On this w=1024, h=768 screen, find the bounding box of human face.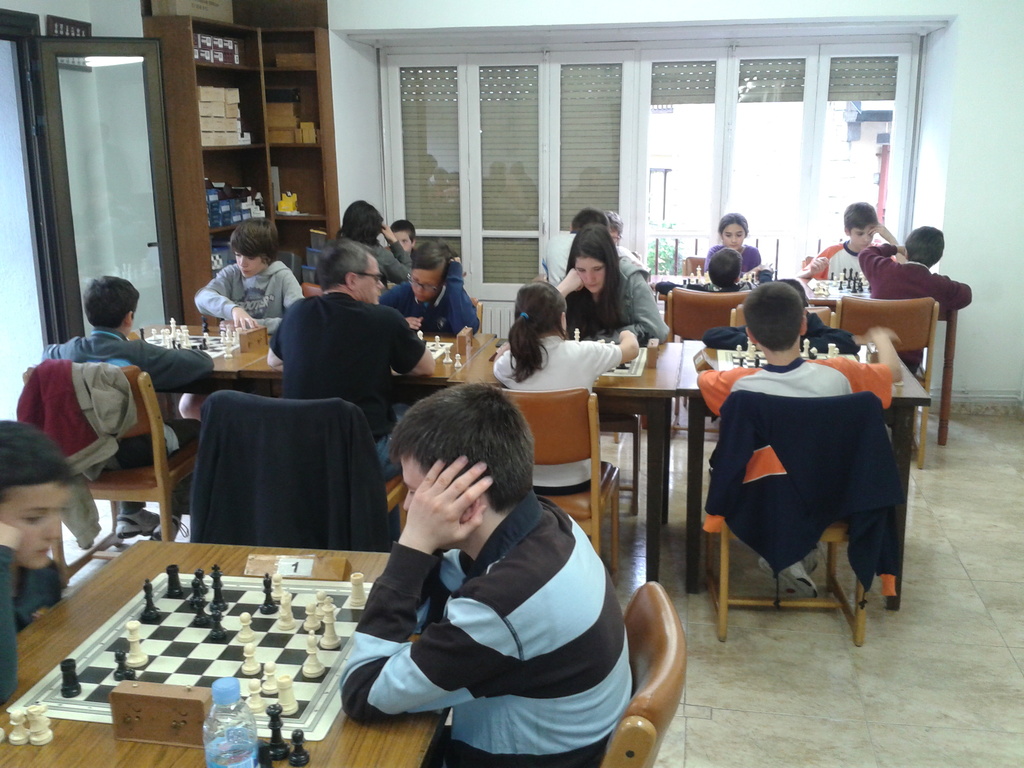
Bounding box: left=351, top=255, right=383, bottom=307.
